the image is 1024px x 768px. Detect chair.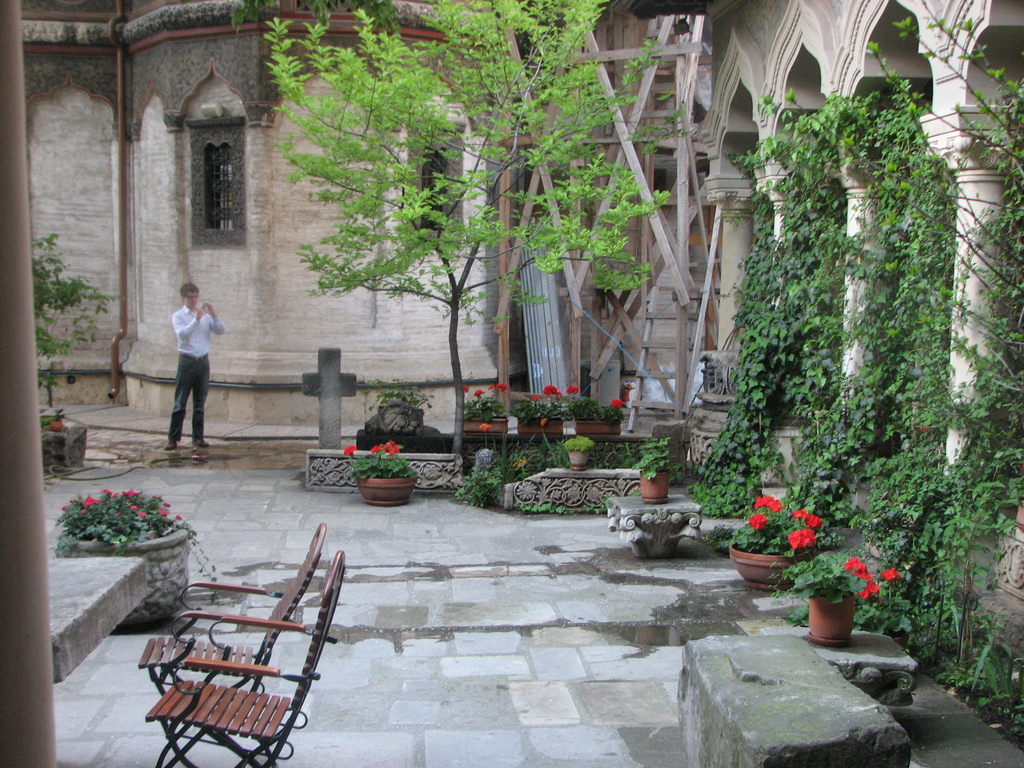
Detection: [left=133, top=520, right=324, bottom=767].
